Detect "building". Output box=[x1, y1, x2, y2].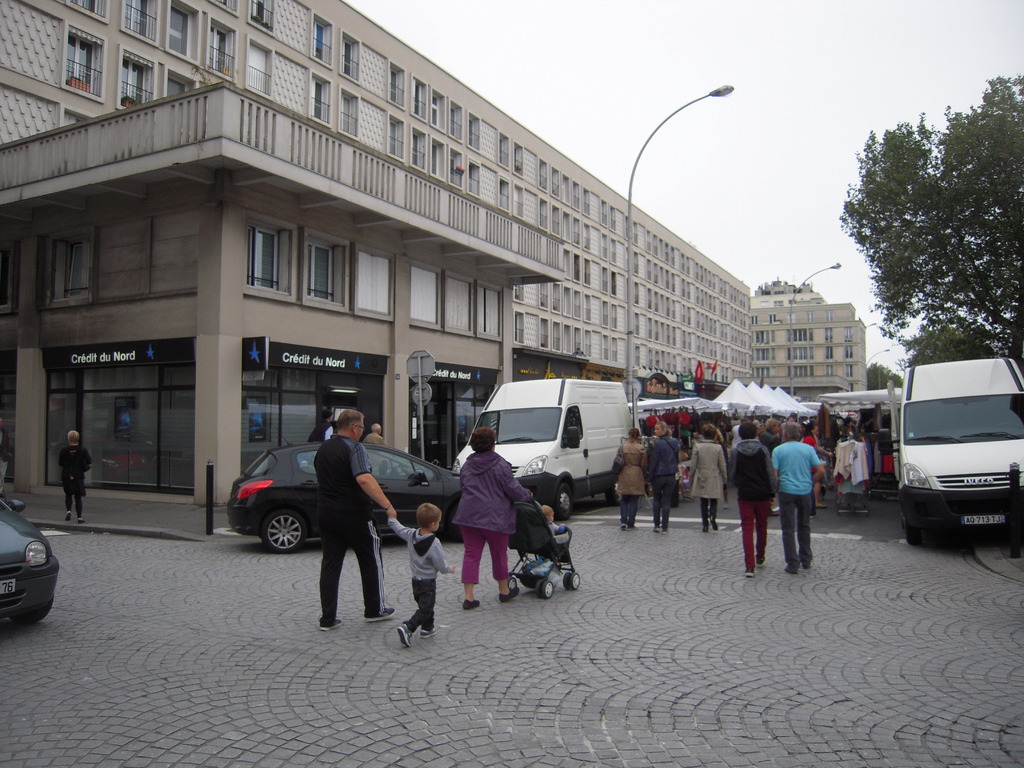
box=[759, 280, 874, 408].
